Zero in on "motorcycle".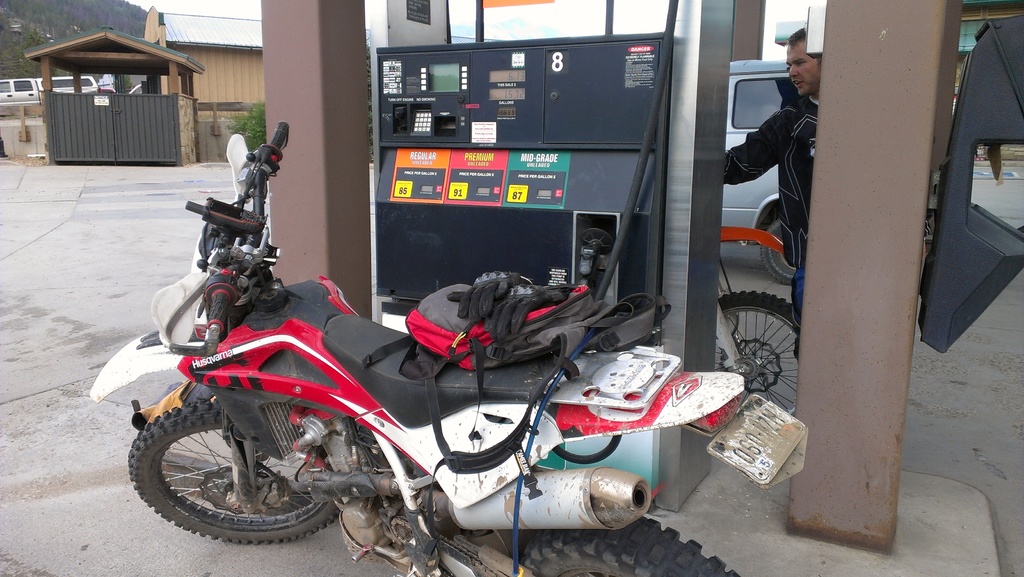
Zeroed in: 712, 223, 803, 419.
